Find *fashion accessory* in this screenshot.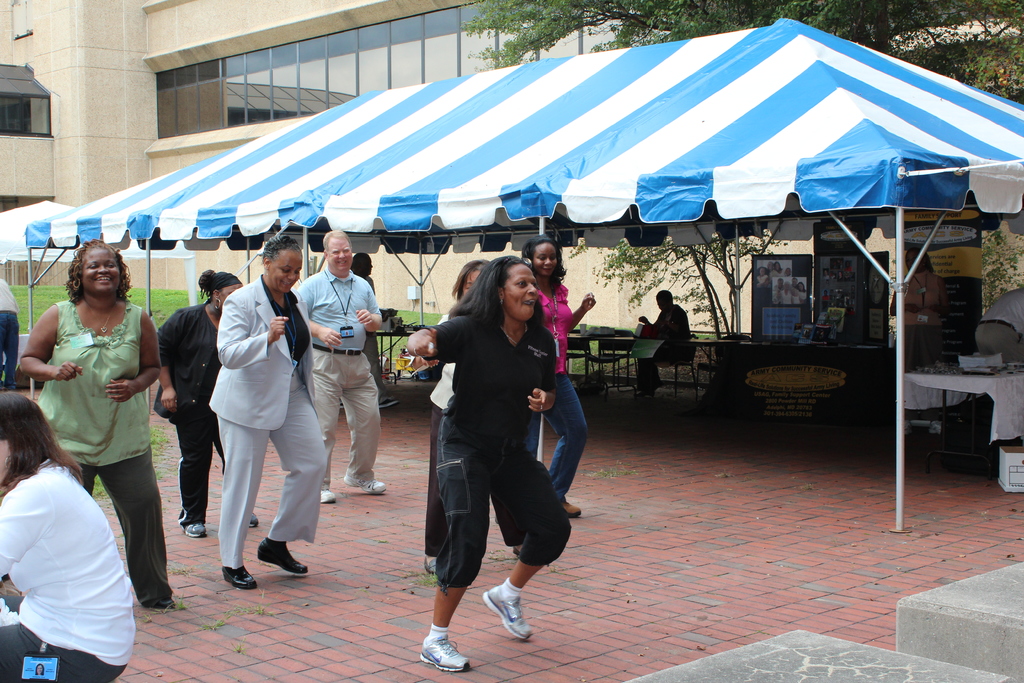
The bounding box for *fashion accessory* is left=344, top=471, right=387, bottom=495.
